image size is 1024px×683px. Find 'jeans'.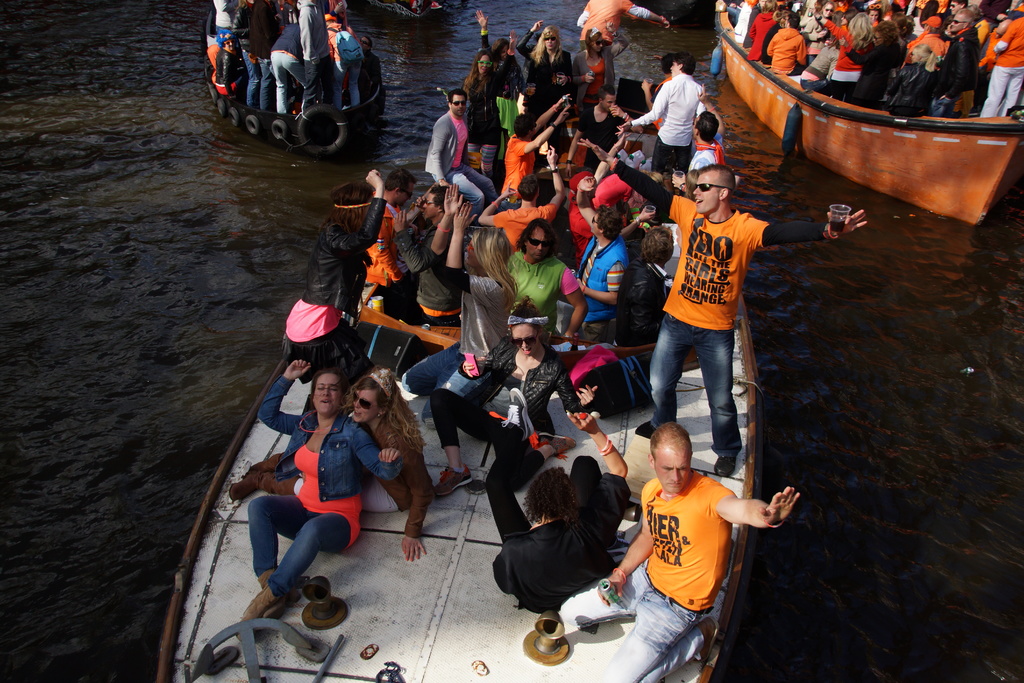
{"left": 248, "top": 497, "right": 351, "bottom": 601}.
